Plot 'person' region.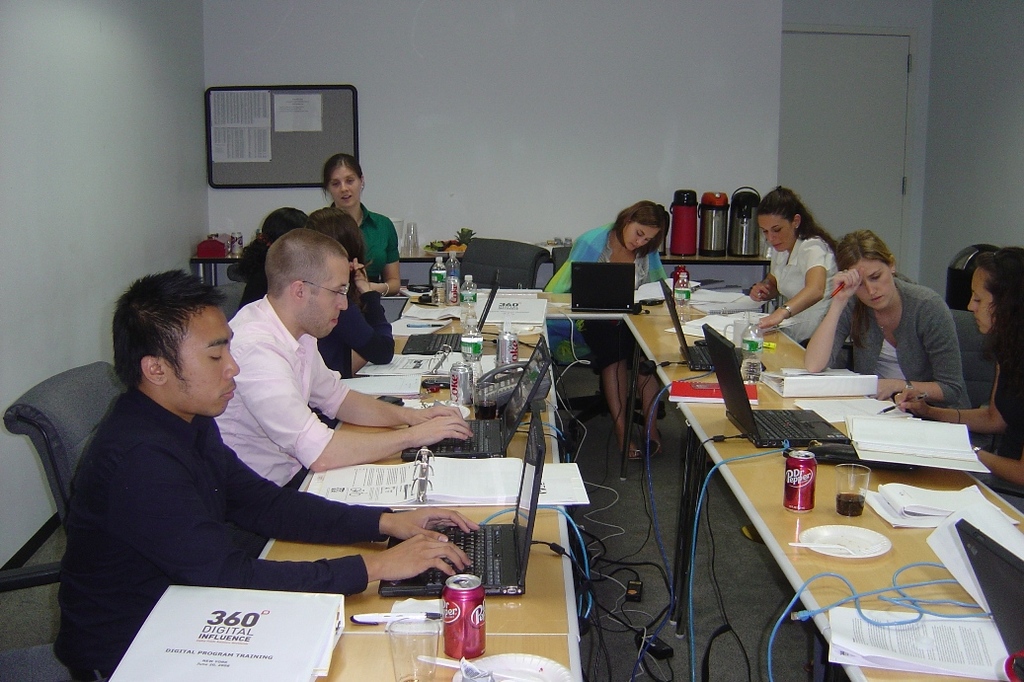
Plotted at bbox(213, 234, 477, 494).
